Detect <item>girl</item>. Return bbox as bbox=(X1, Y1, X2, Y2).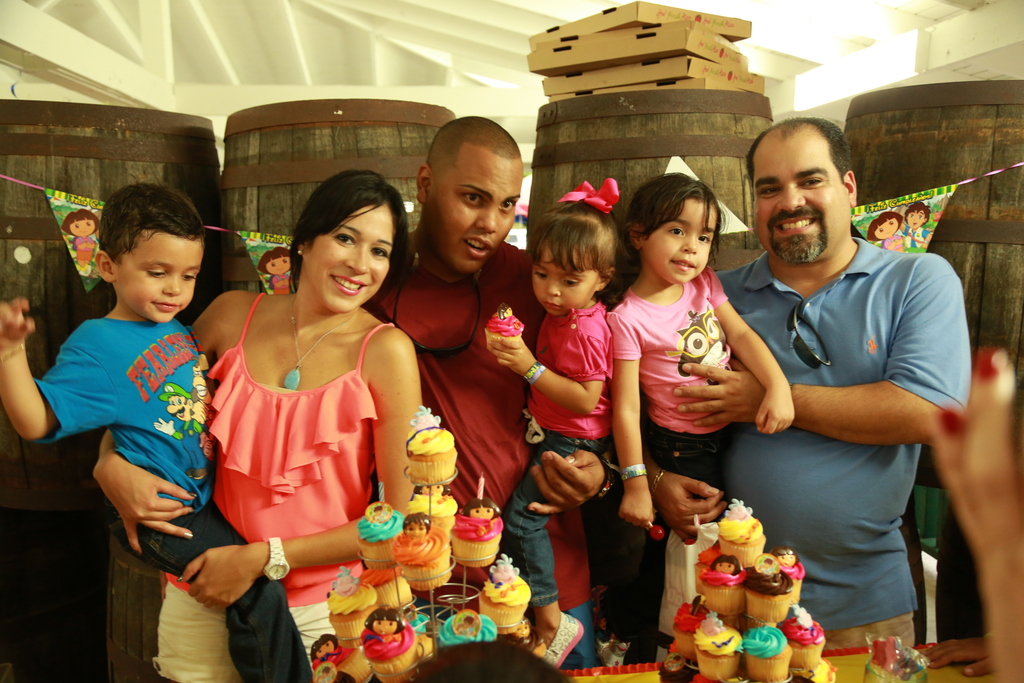
bbox=(316, 635, 340, 665).
